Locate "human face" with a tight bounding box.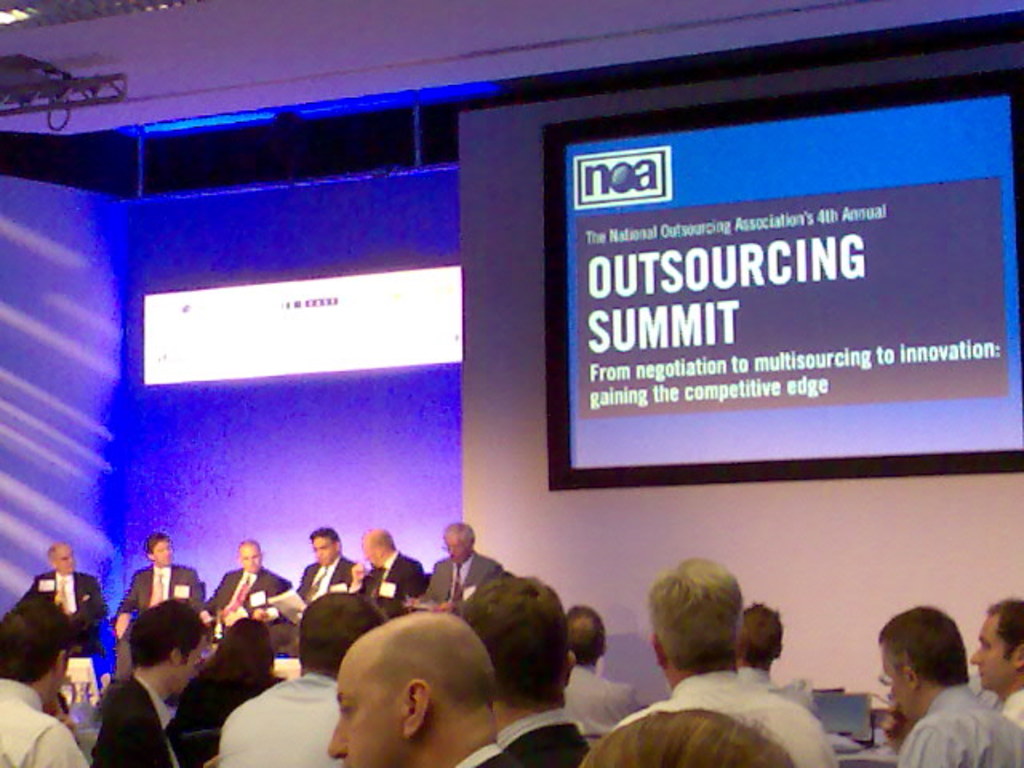
(left=154, top=541, right=171, bottom=565).
